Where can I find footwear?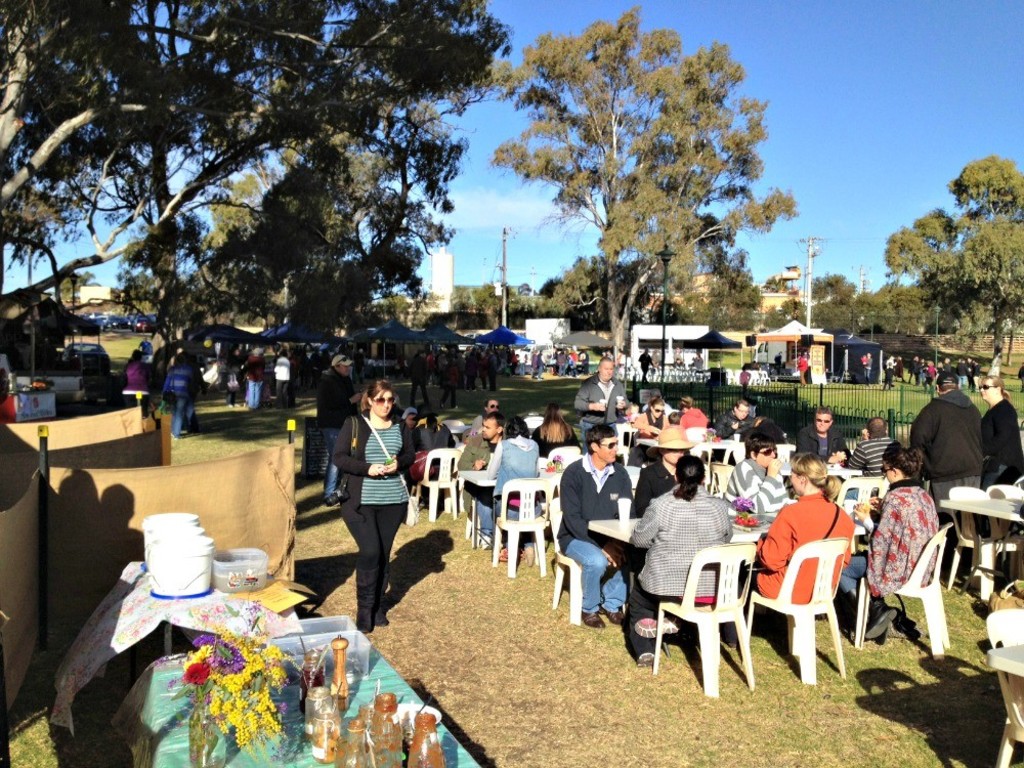
You can find it at 467 388 470 392.
